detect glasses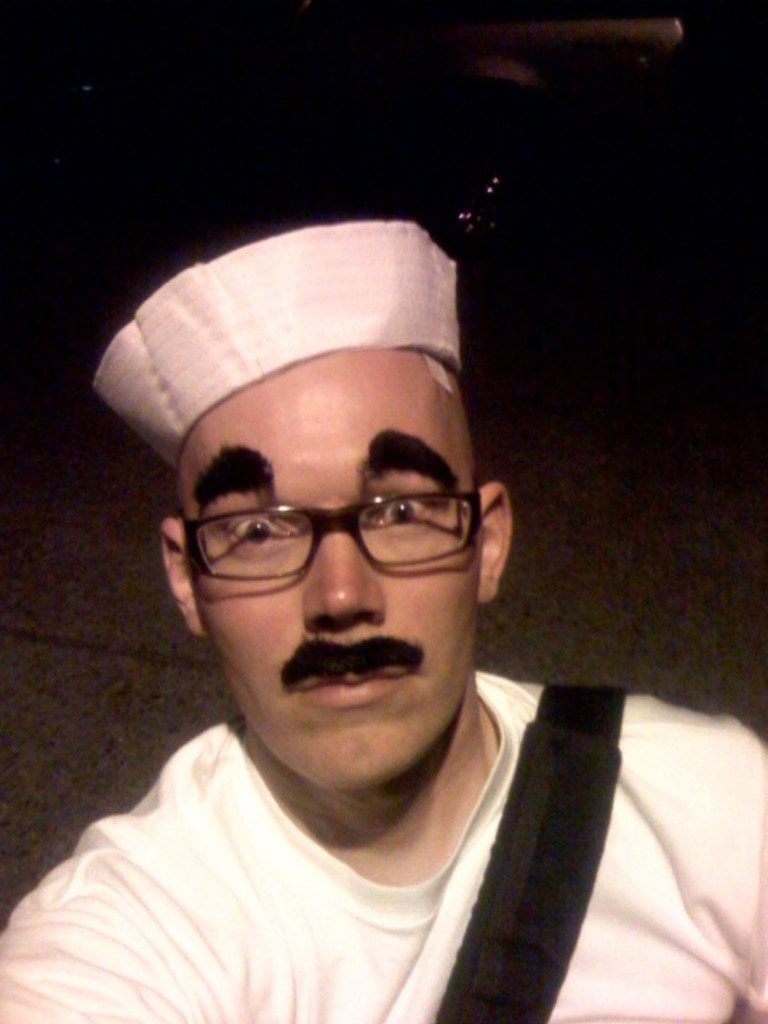
x1=179, y1=488, x2=485, y2=590
